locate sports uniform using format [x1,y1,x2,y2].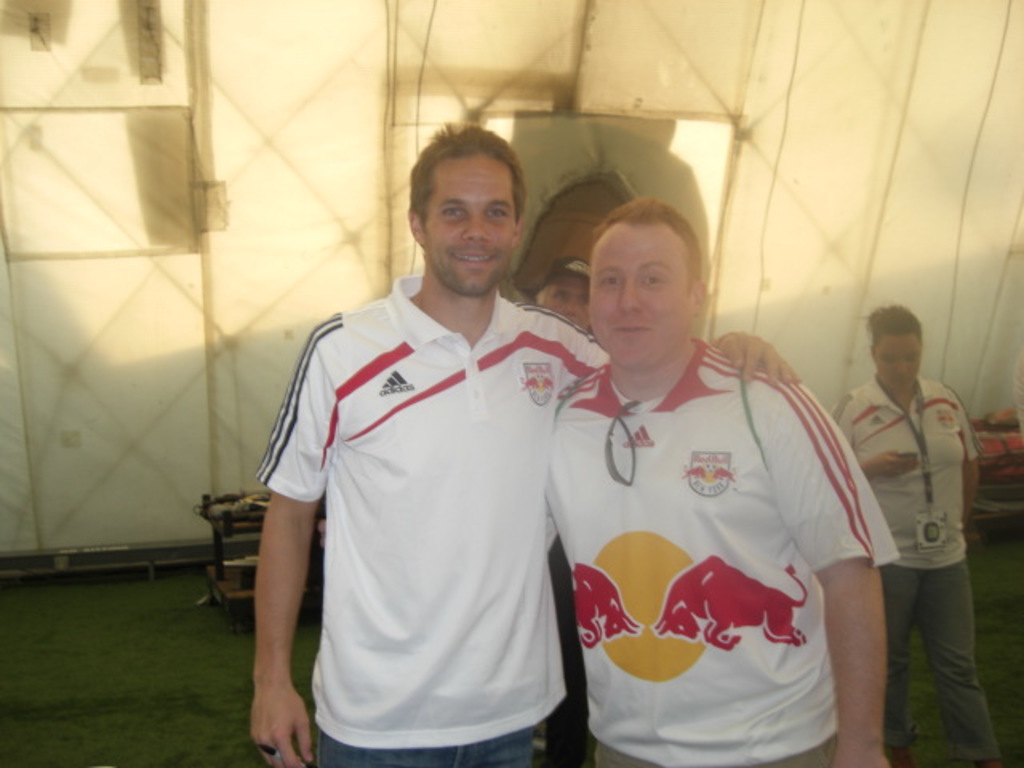
[253,264,606,766].
